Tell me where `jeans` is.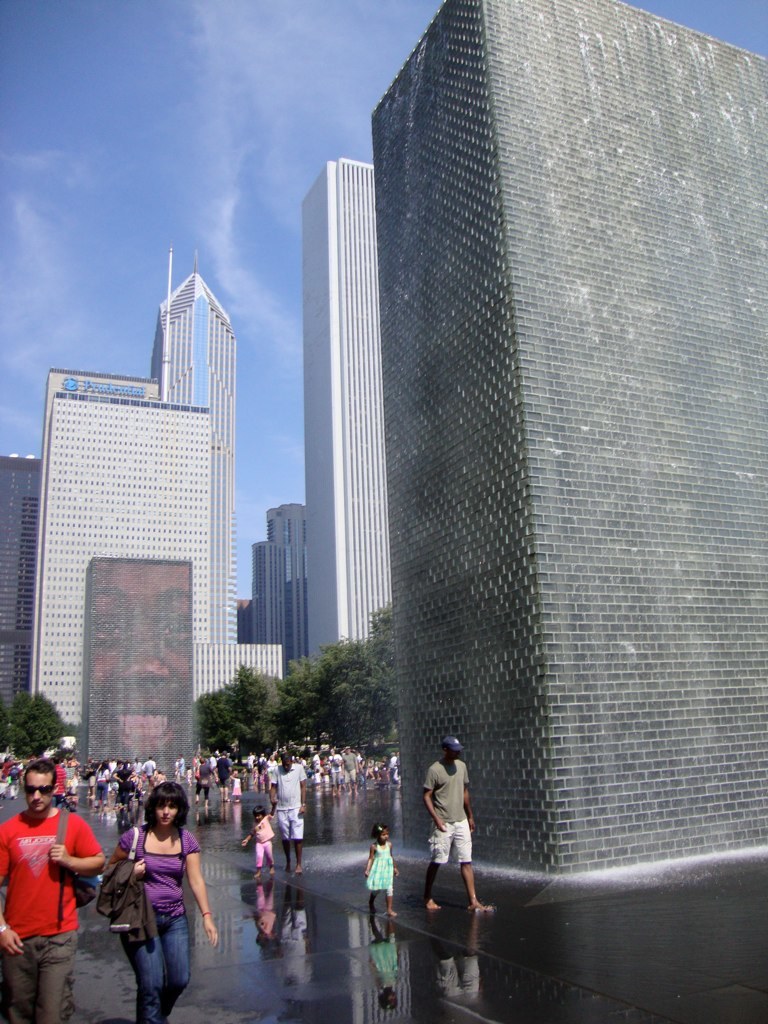
`jeans` is at (x1=52, y1=791, x2=68, y2=808).
